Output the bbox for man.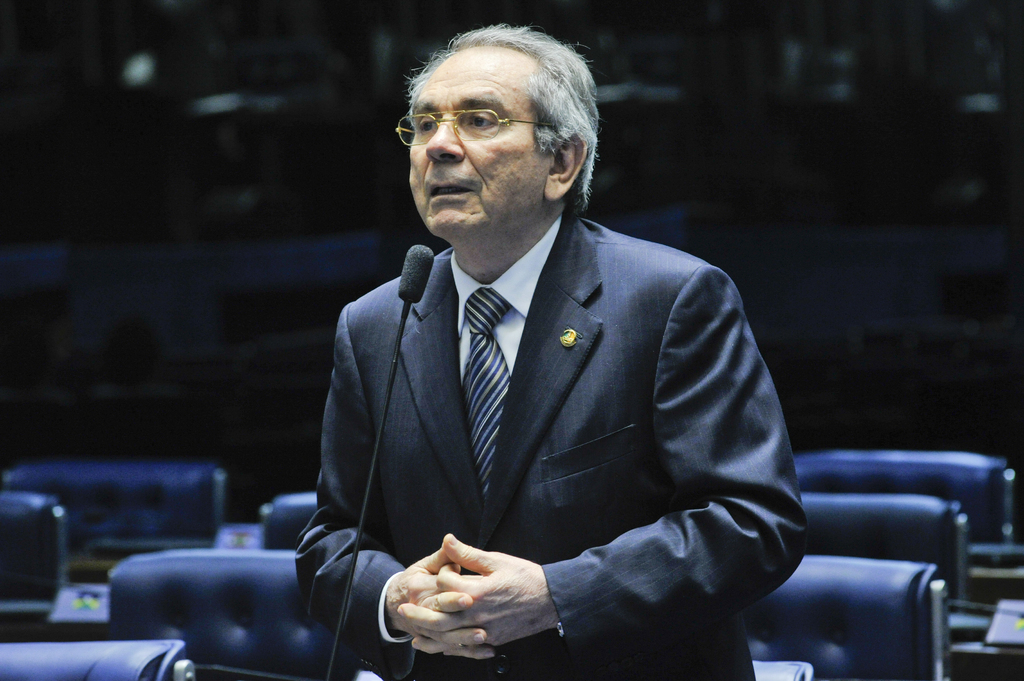
{"left": 292, "top": 22, "right": 816, "bottom": 680}.
